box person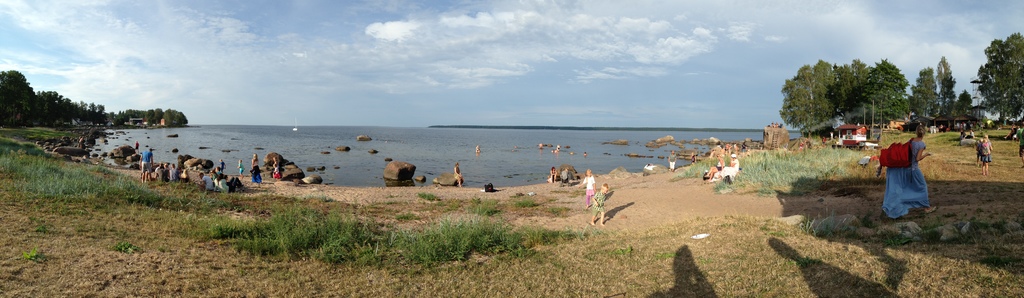
[576,167,598,210]
